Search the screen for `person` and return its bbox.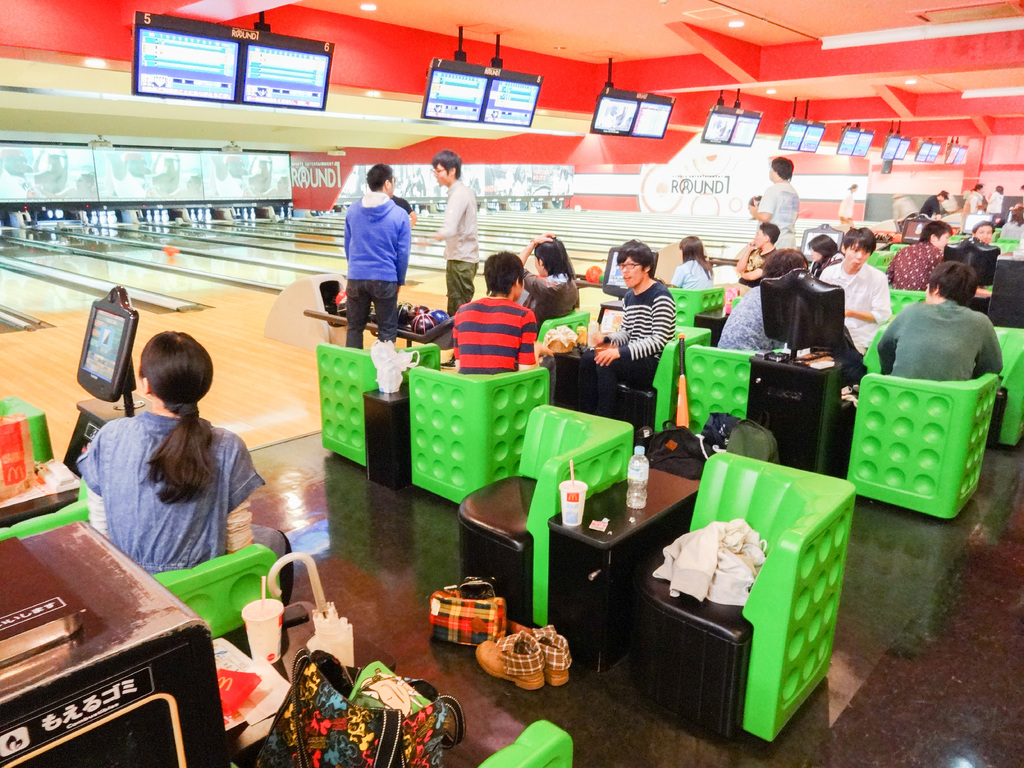
Found: bbox=[922, 188, 948, 214].
